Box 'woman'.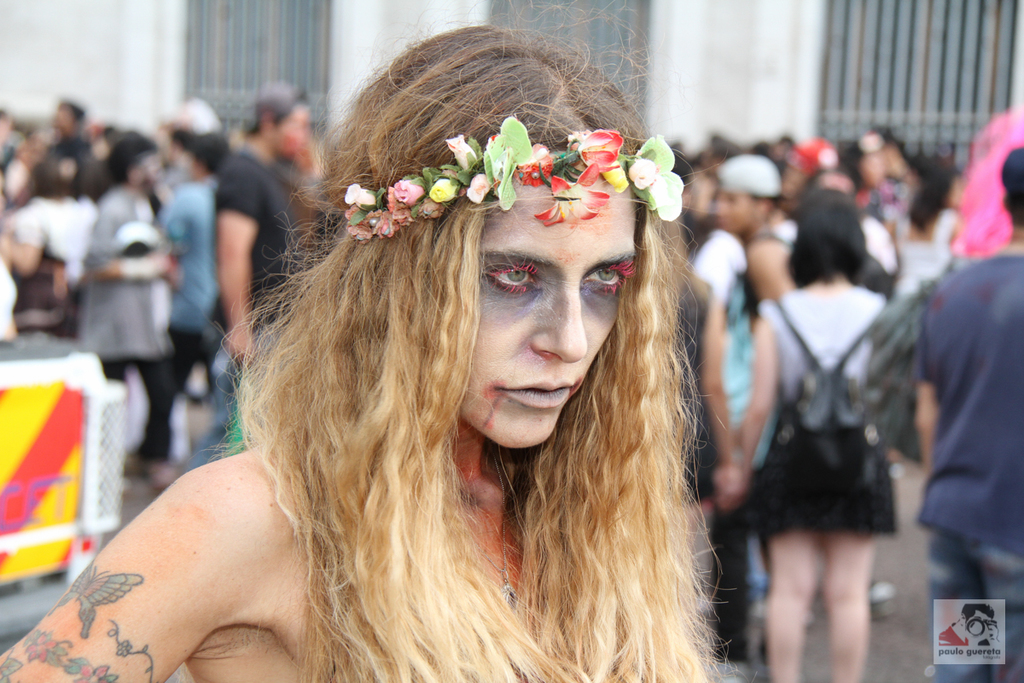
bbox=(3, 152, 95, 340).
